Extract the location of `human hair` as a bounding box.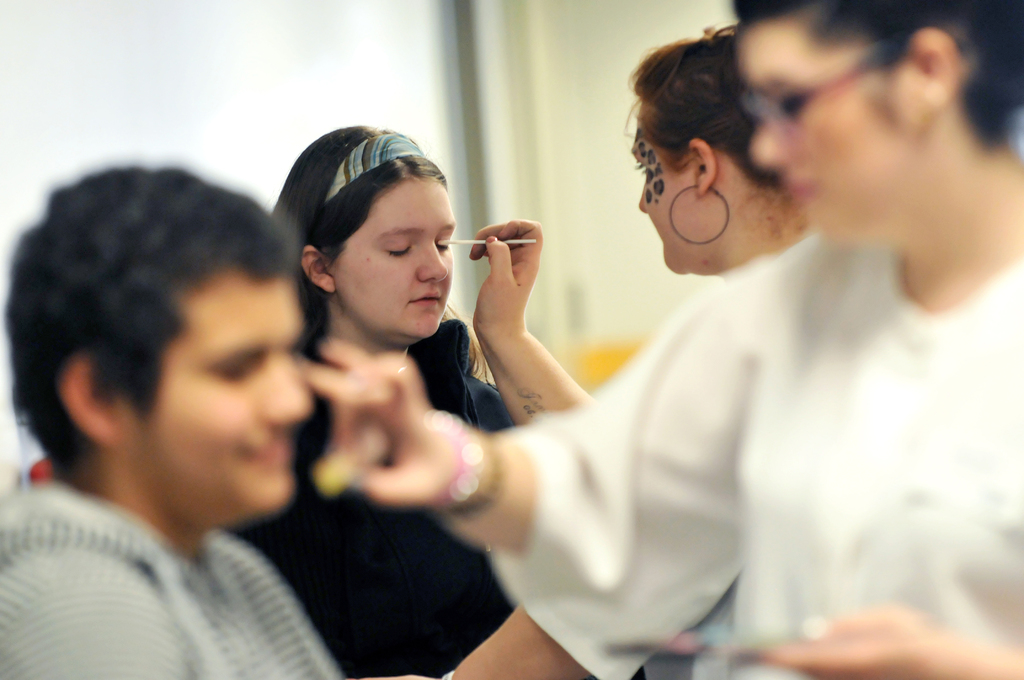
box=[726, 0, 1023, 145].
